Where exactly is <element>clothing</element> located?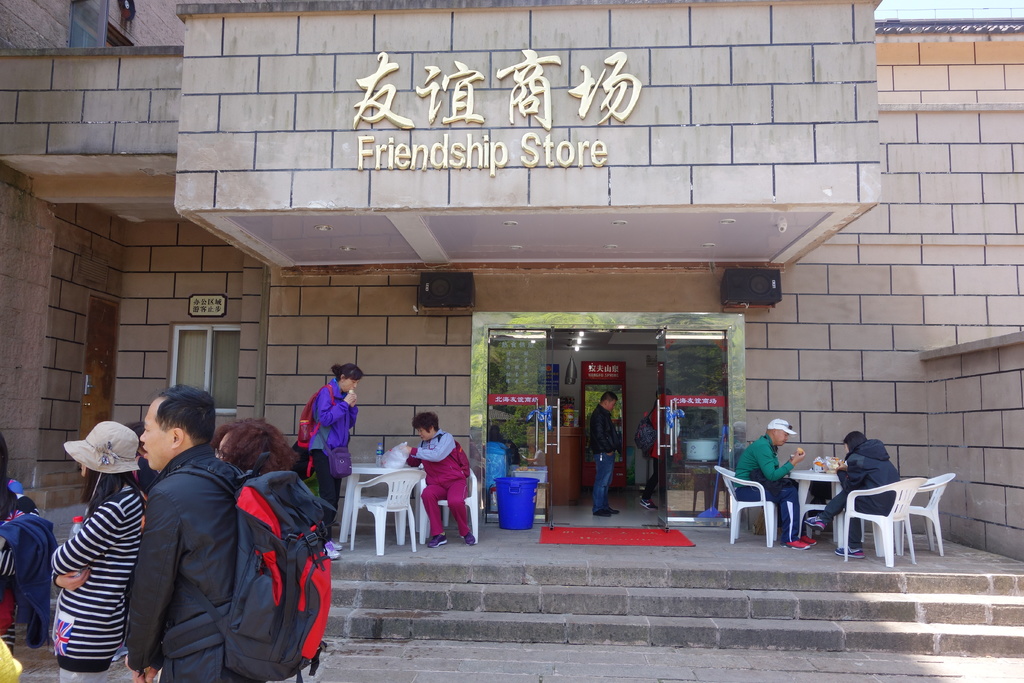
Its bounding box is {"left": 138, "top": 446, "right": 243, "bottom": 682}.
